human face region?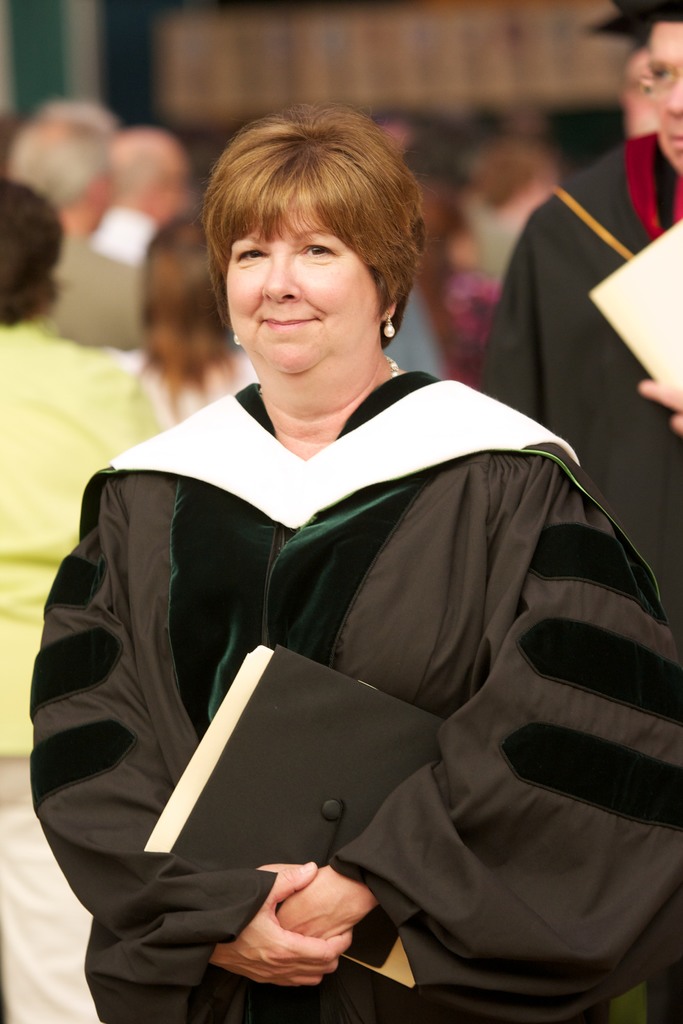
region(659, 26, 682, 169)
